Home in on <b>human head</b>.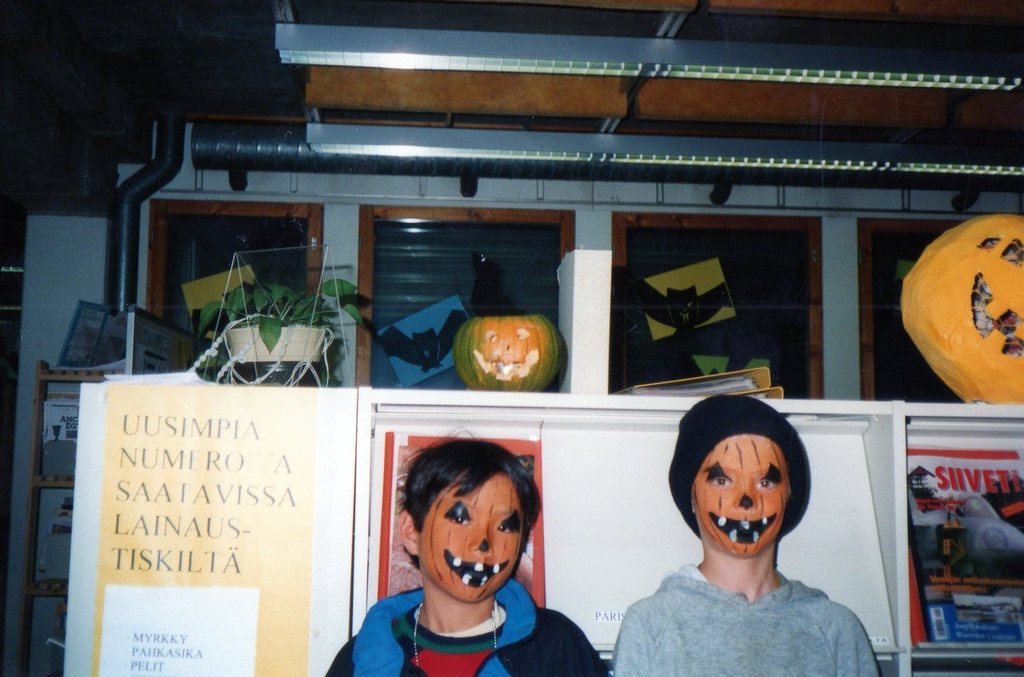
Homed in at BBox(662, 391, 806, 537).
